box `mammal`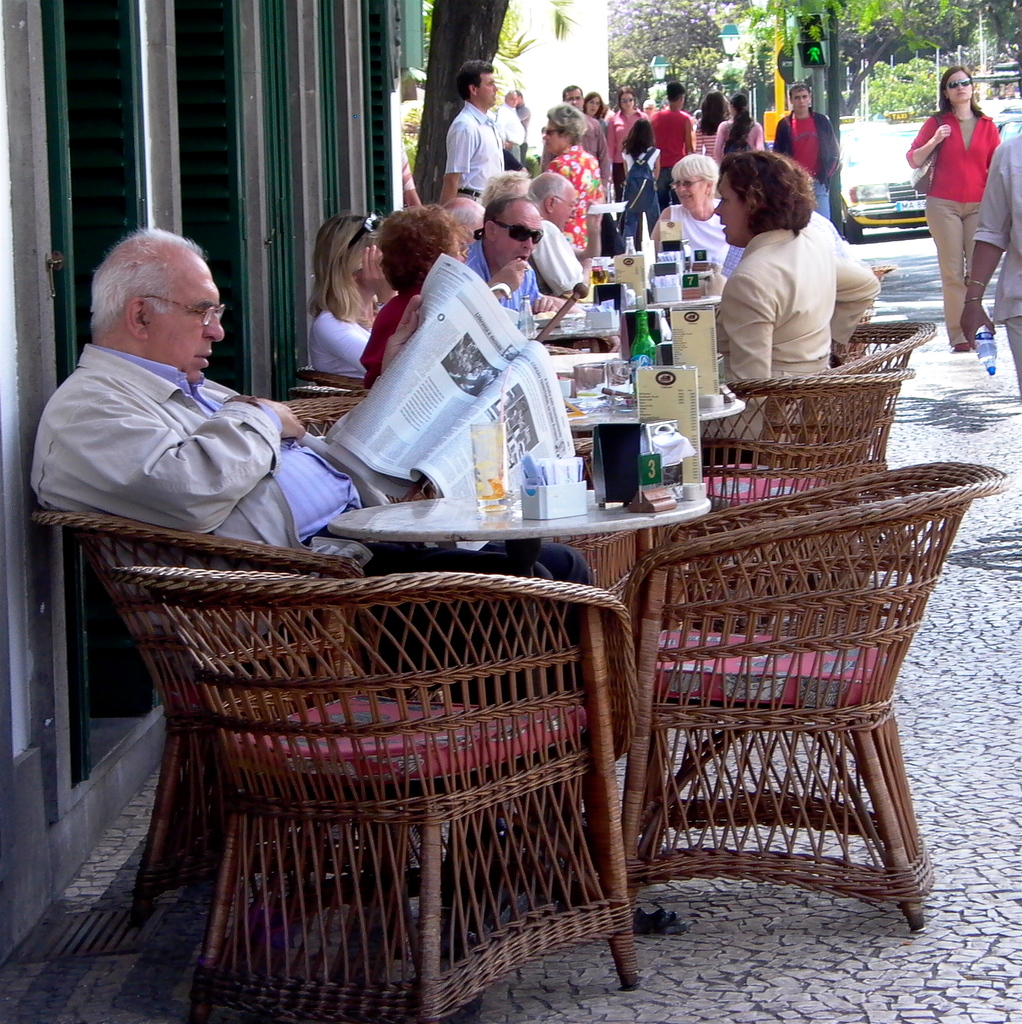
(x1=621, y1=113, x2=665, y2=251)
